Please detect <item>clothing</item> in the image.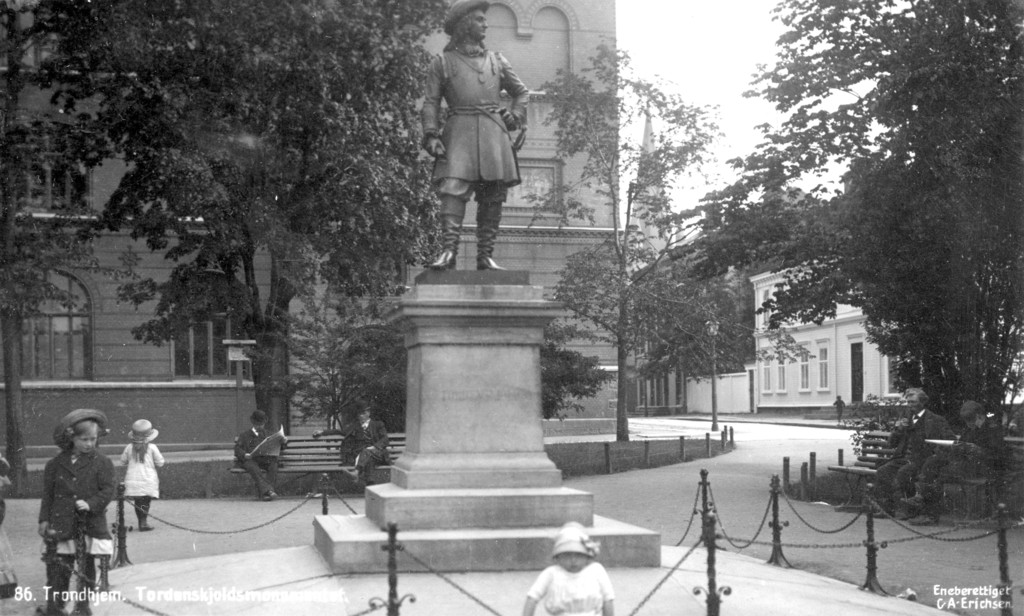
bbox(116, 442, 161, 525).
